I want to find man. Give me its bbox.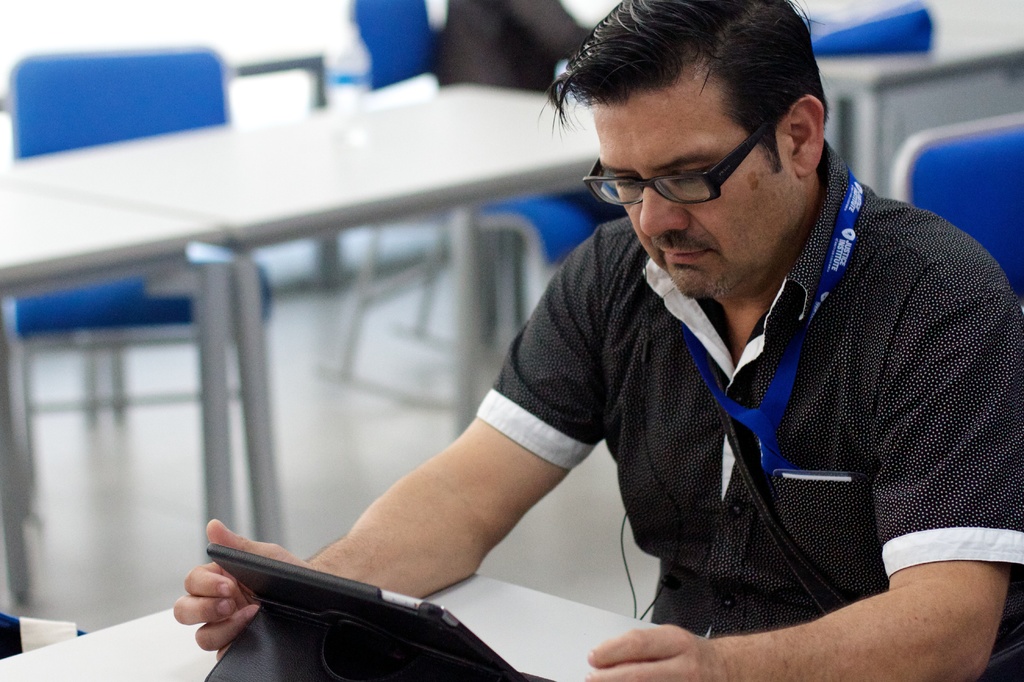
(left=223, top=24, right=1023, bottom=663).
